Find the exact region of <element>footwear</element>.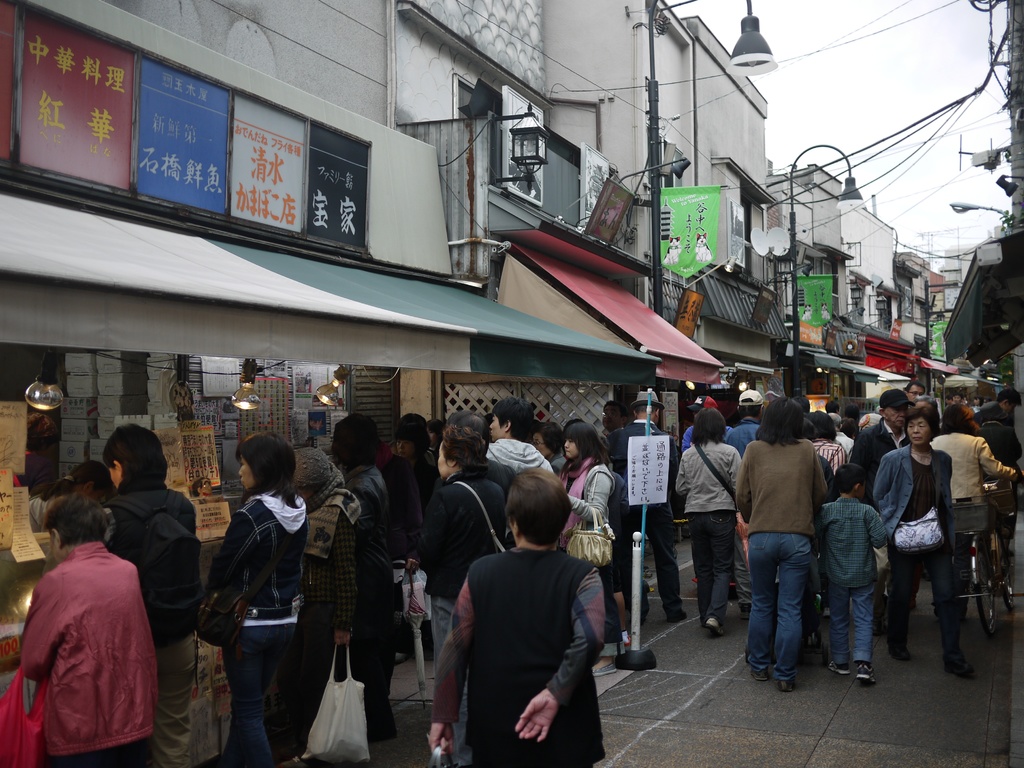
Exact region: select_region(589, 657, 619, 676).
